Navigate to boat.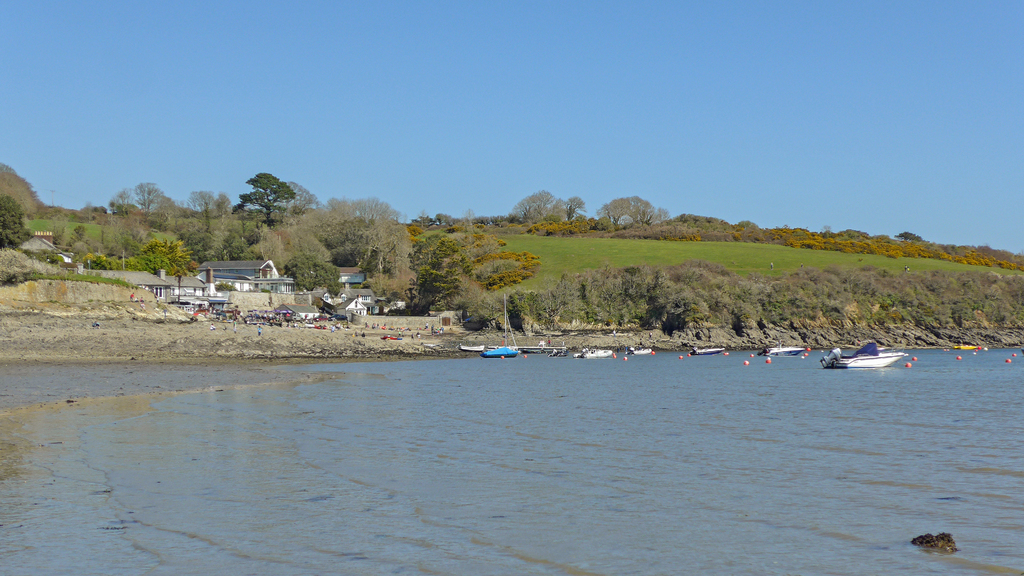
Navigation target: [473,346,525,360].
